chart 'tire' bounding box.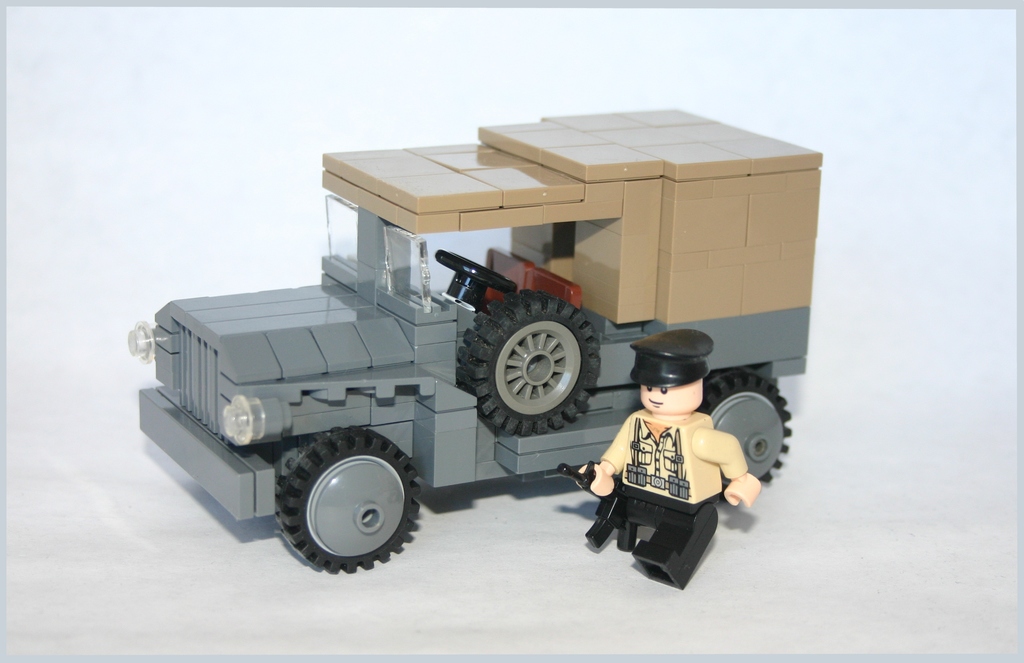
Charted: bbox(456, 291, 600, 436).
